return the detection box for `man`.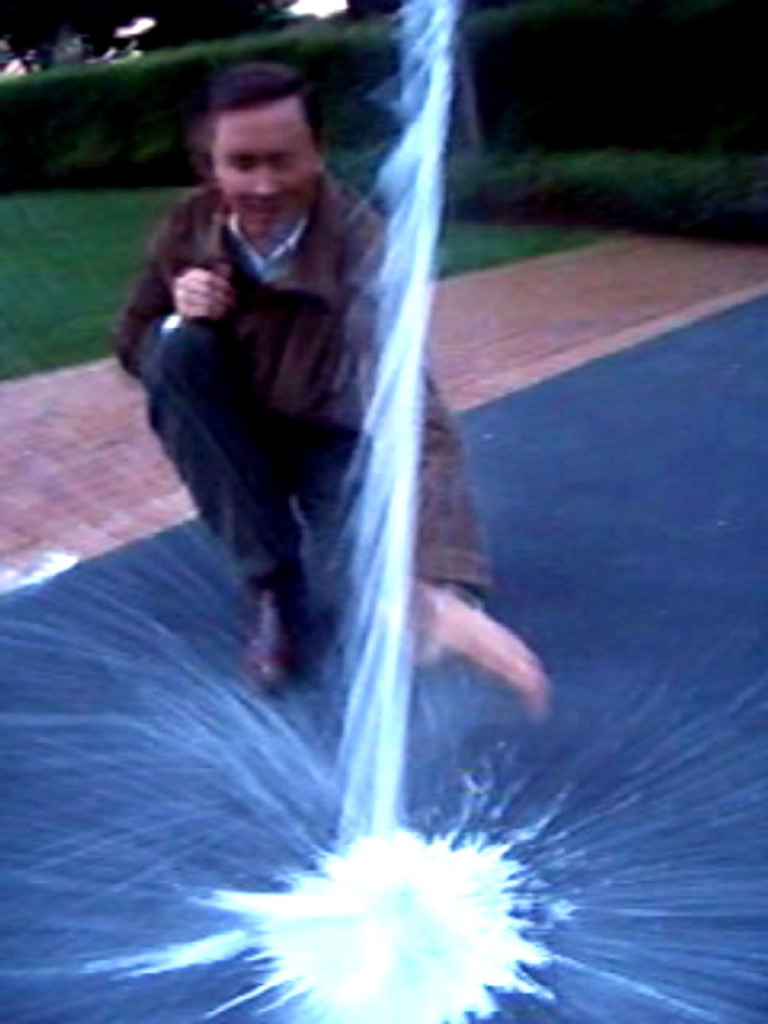
<box>98,74,450,742</box>.
